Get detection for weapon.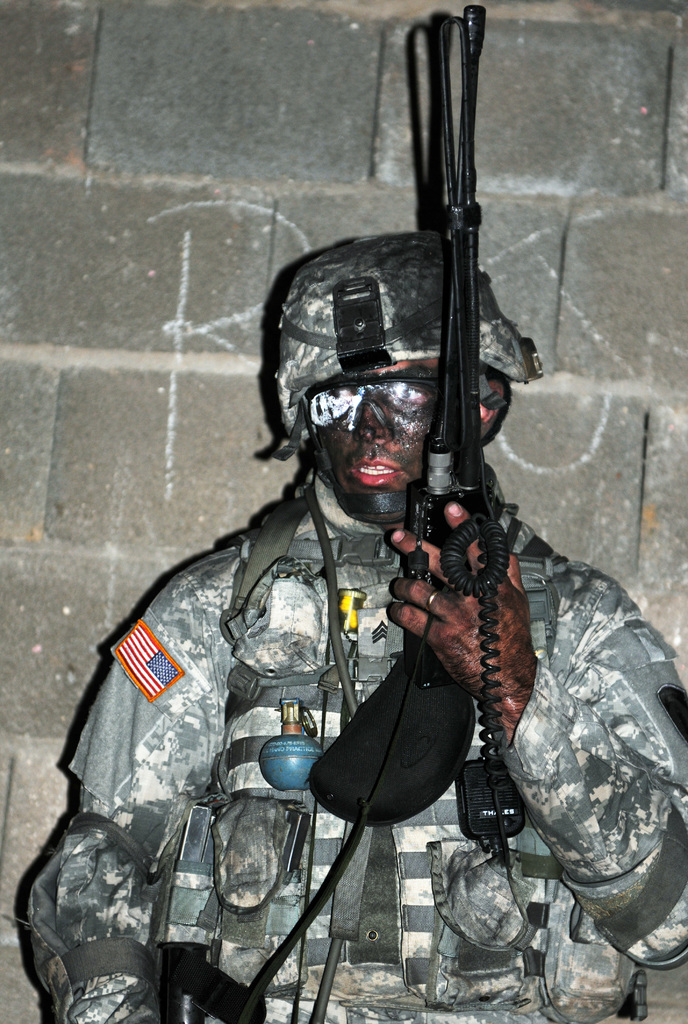
Detection: 294,1,536,839.
